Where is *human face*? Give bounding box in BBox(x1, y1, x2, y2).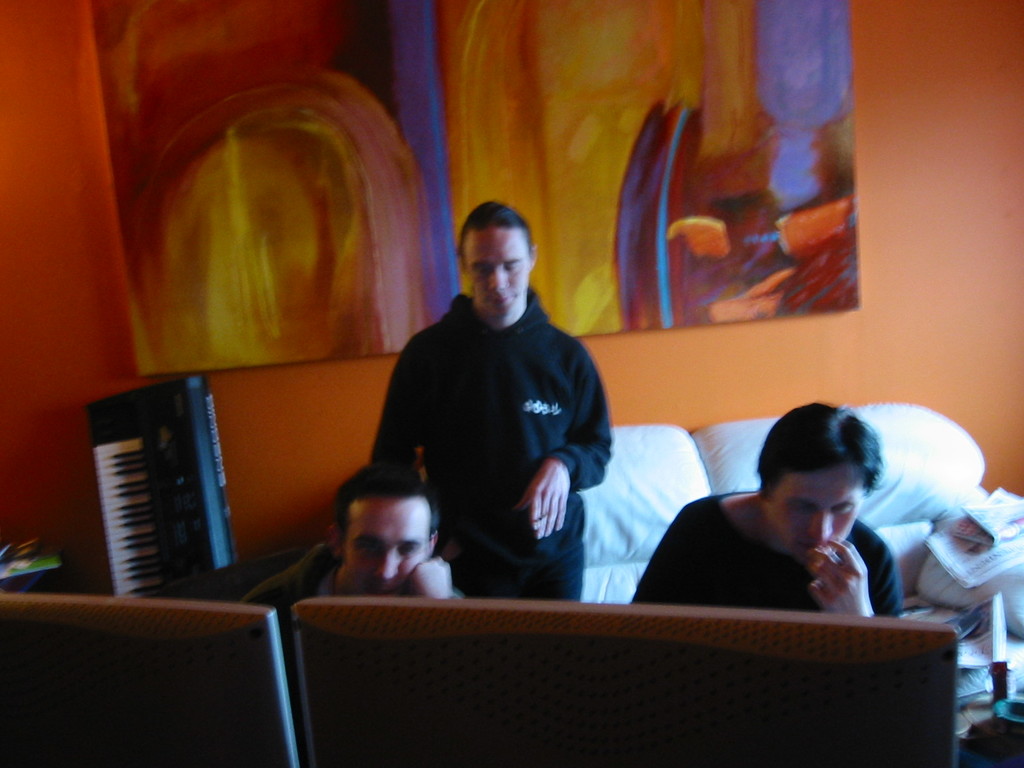
BBox(338, 500, 427, 596).
